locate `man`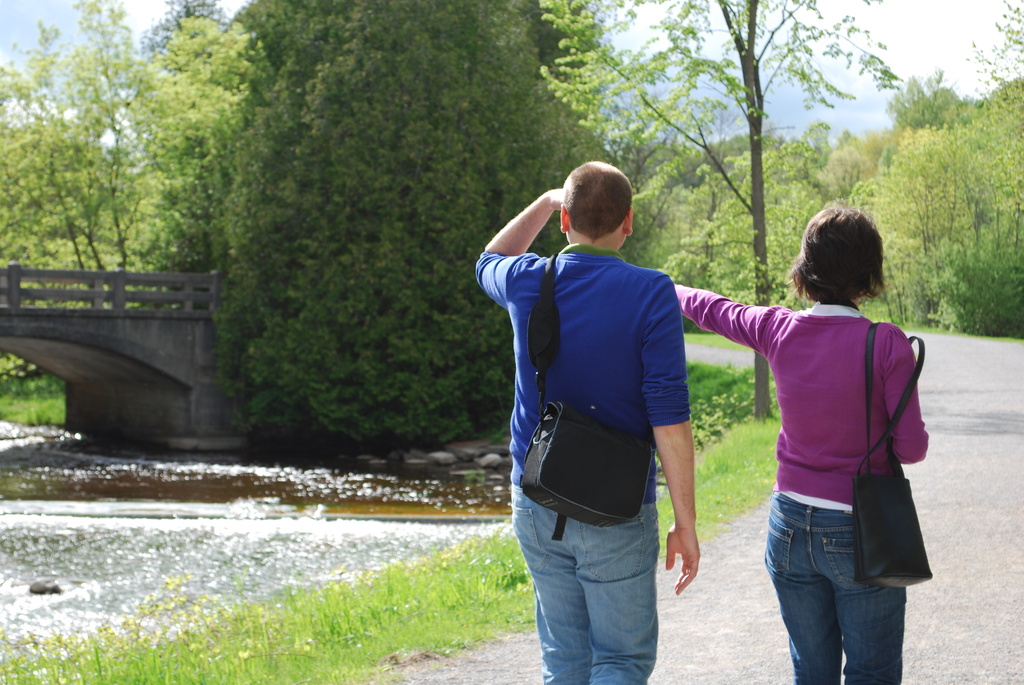
left=472, top=159, right=698, bottom=684
